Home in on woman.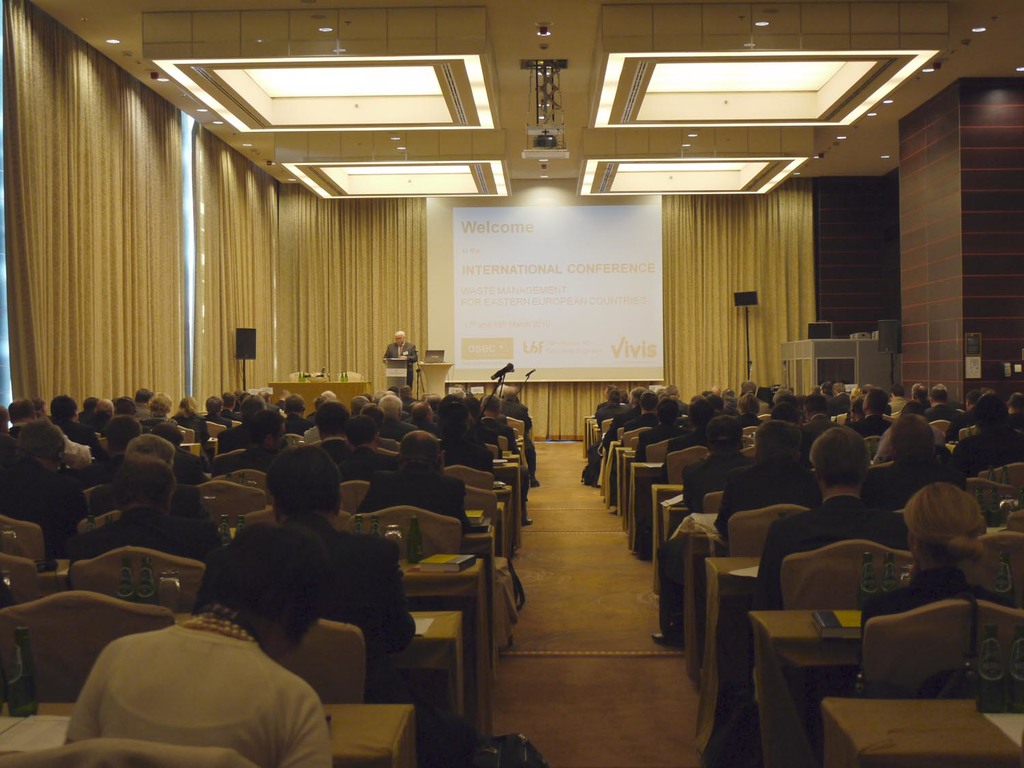
Homed in at x1=66 y1=517 x2=332 y2=767.
